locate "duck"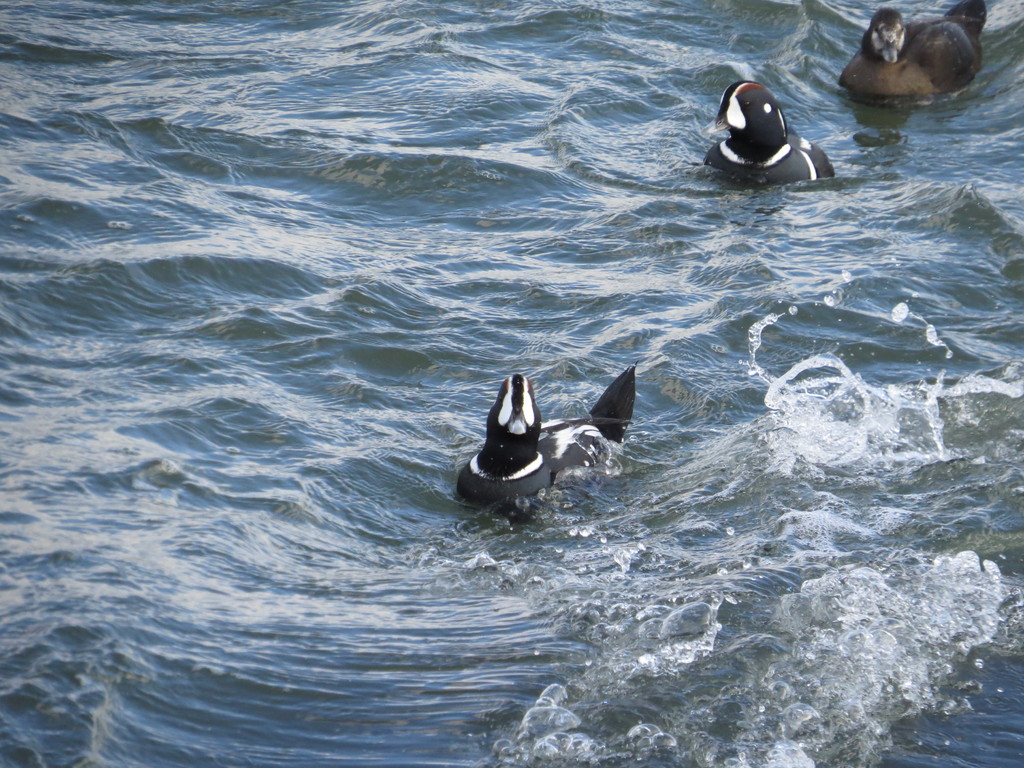
<bbox>708, 80, 837, 186</bbox>
